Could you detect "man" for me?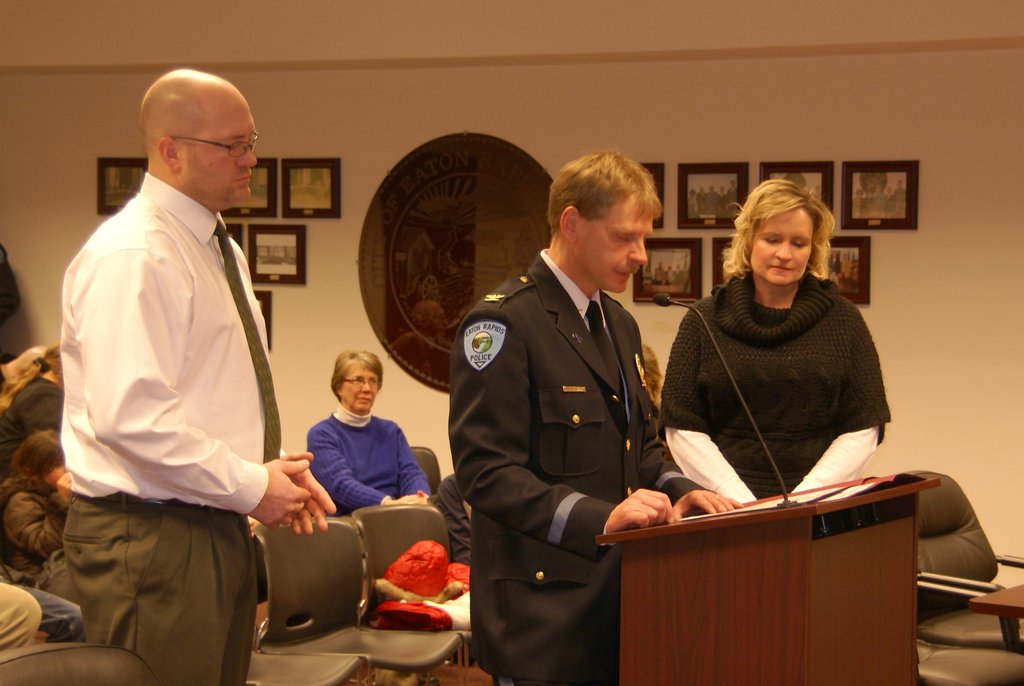
Detection result: bbox(654, 261, 666, 288).
